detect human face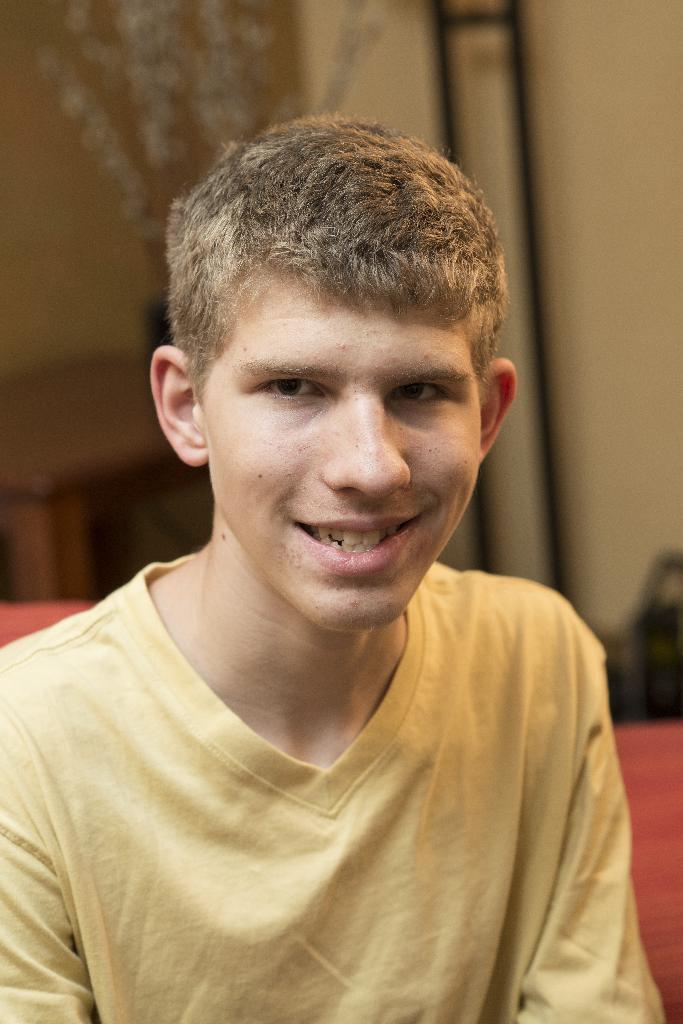
[197, 263, 485, 637]
